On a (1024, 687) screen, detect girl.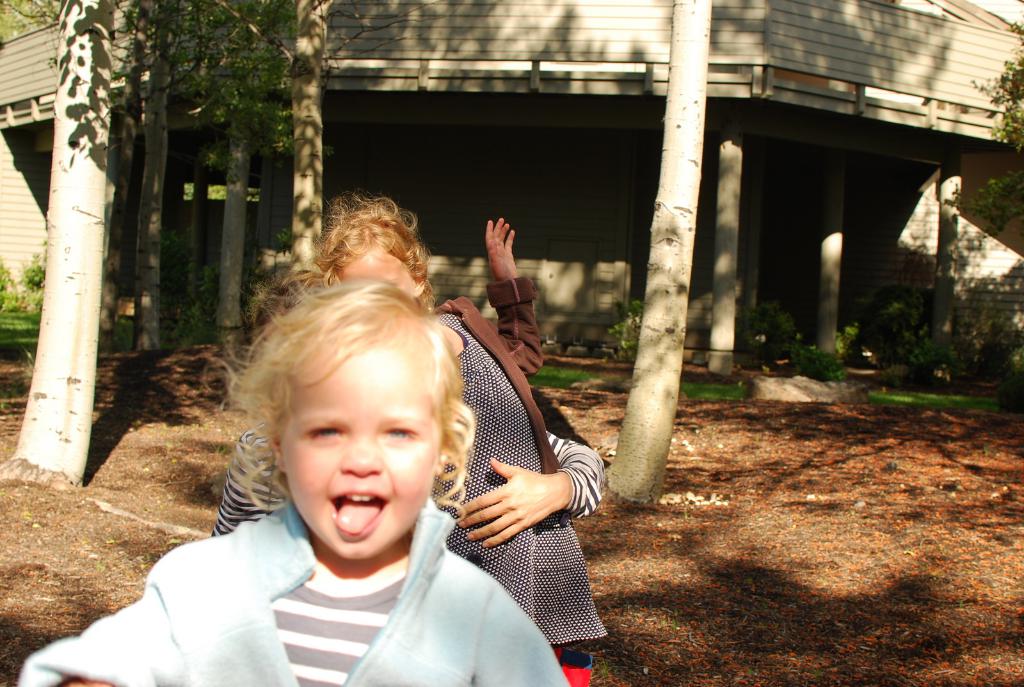
BBox(4, 288, 580, 685).
